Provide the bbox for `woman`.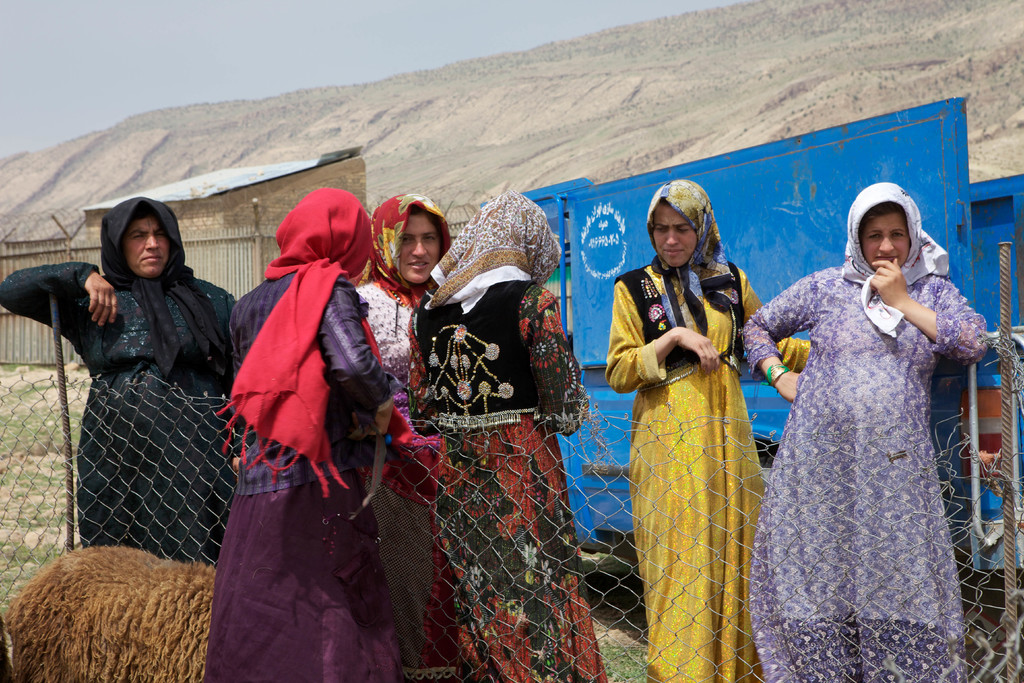
204 186 420 682.
